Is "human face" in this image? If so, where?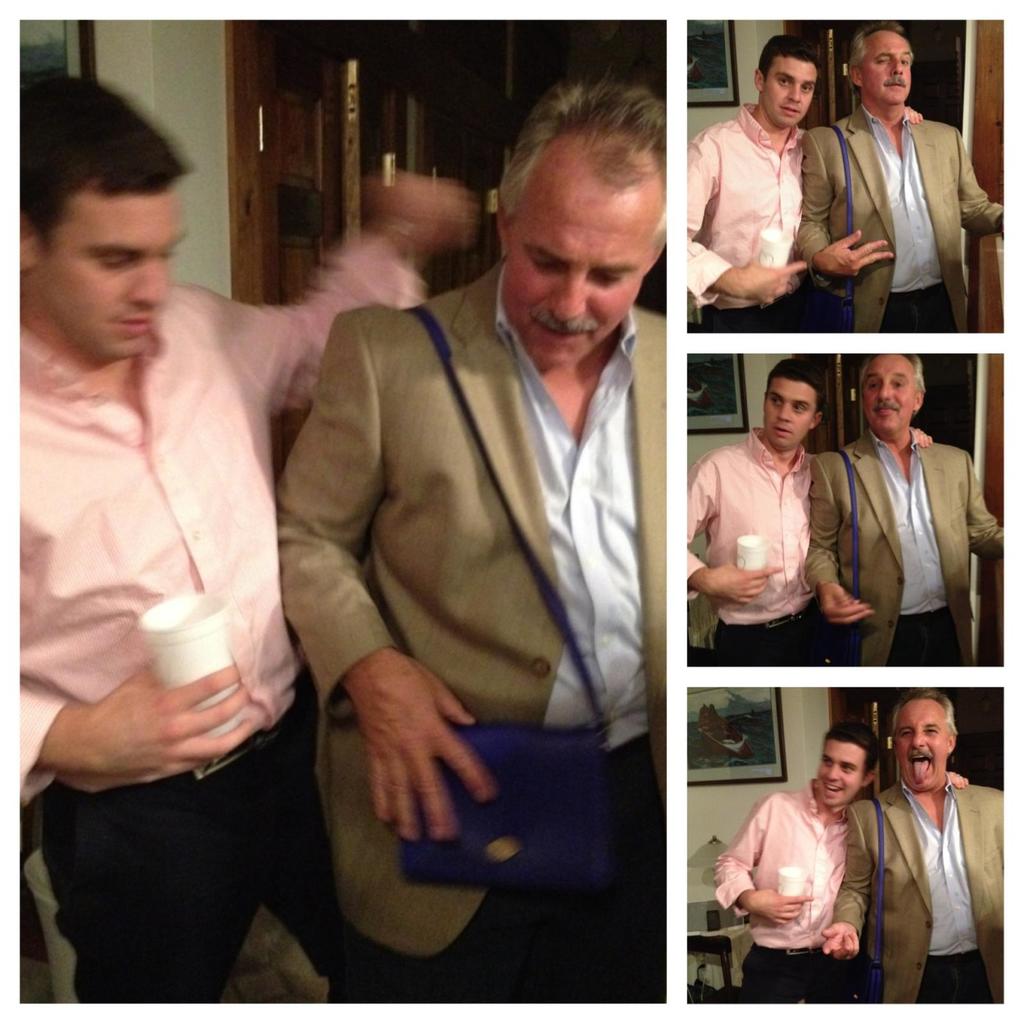
Yes, at {"left": 890, "top": 692, "right": 947, "bottom": 783}.
